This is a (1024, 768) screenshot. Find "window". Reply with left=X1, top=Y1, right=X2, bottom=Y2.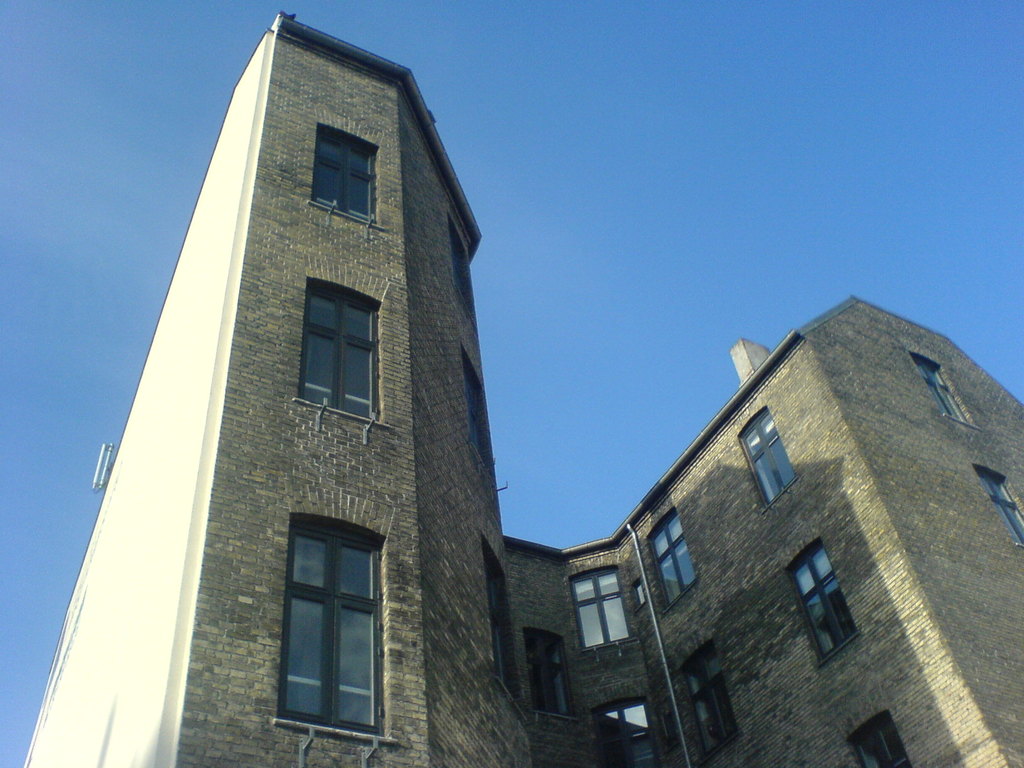
left=461, top=342, right=492, bottom=467.
